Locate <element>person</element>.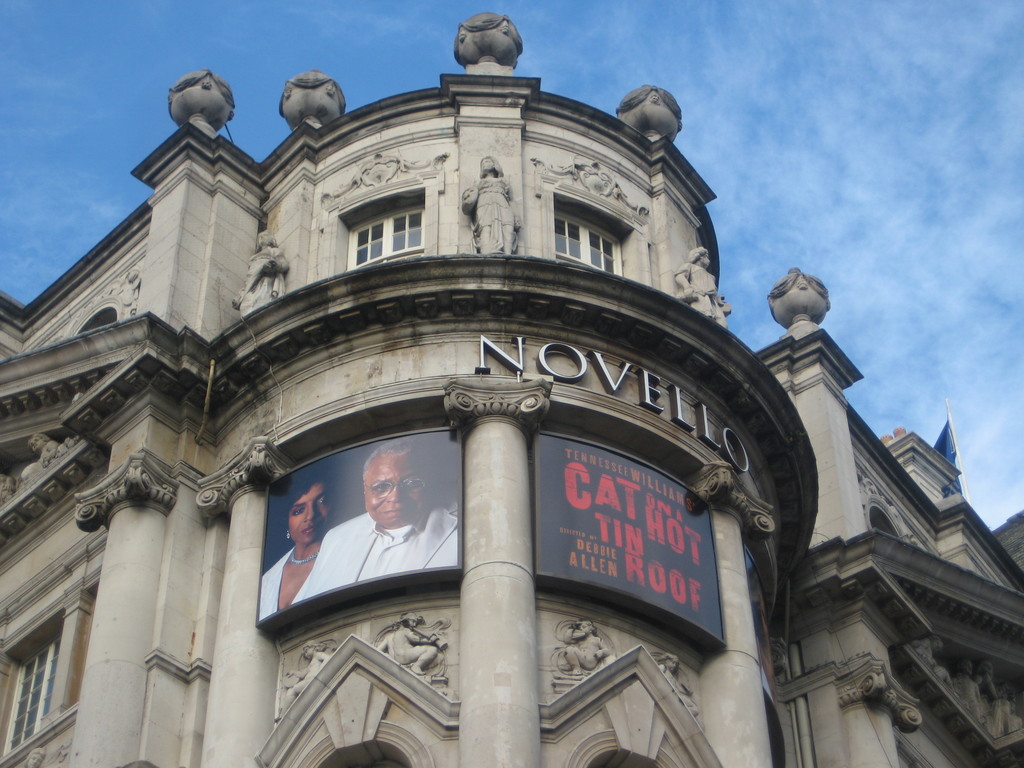
Bounding box: (left=257, top=474, right=333, bottom=625).
